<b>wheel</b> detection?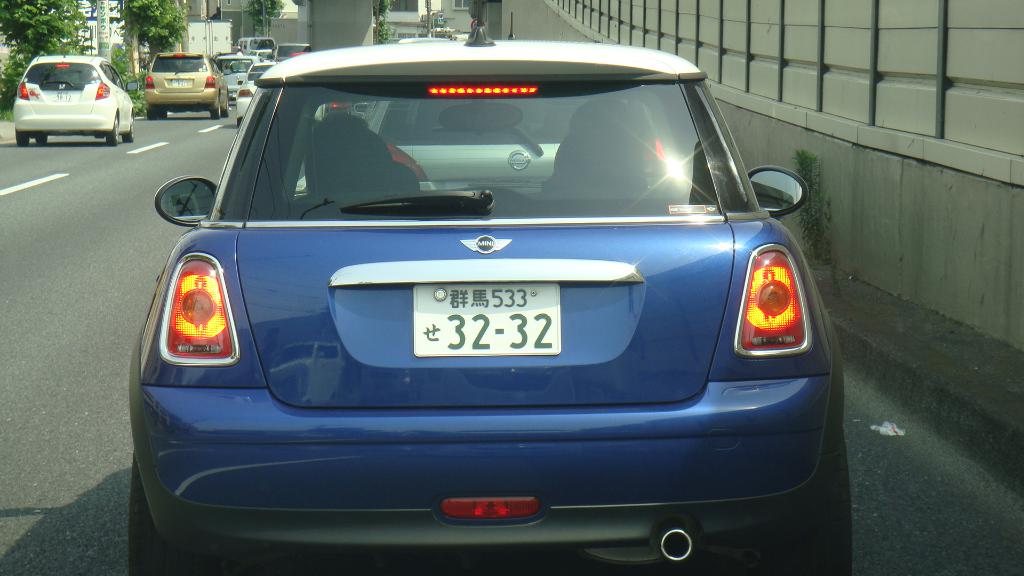
132, 452, 228, 575
